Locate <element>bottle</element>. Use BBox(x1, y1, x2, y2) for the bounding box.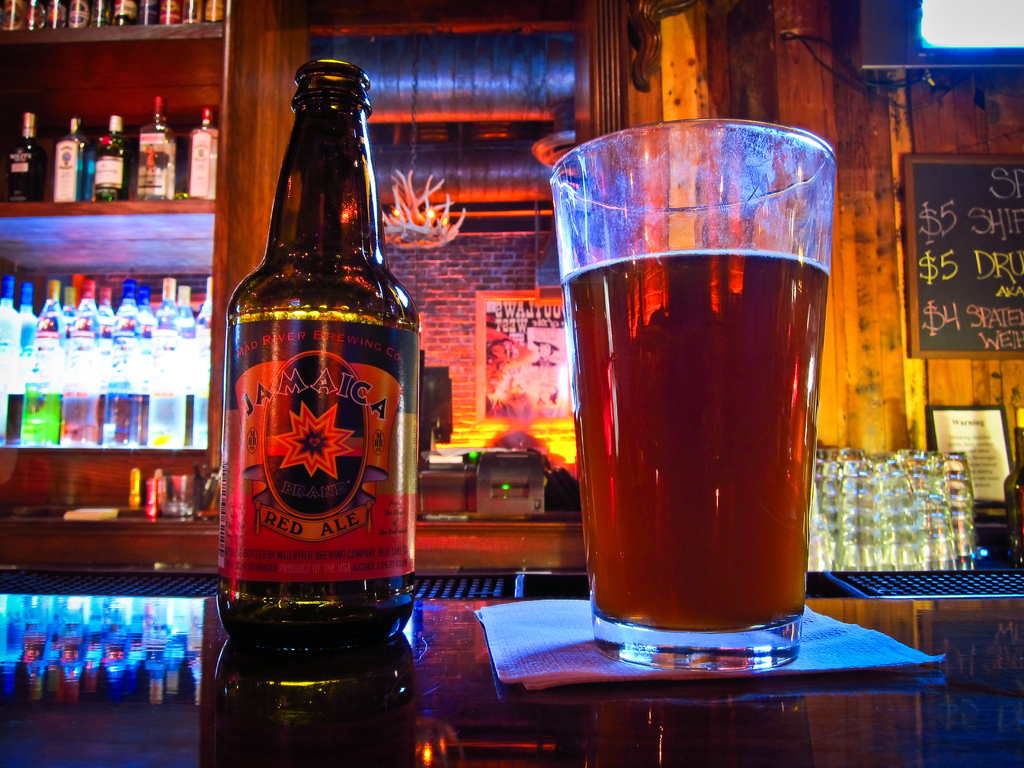
BBox(180, 287, 186, 394).
